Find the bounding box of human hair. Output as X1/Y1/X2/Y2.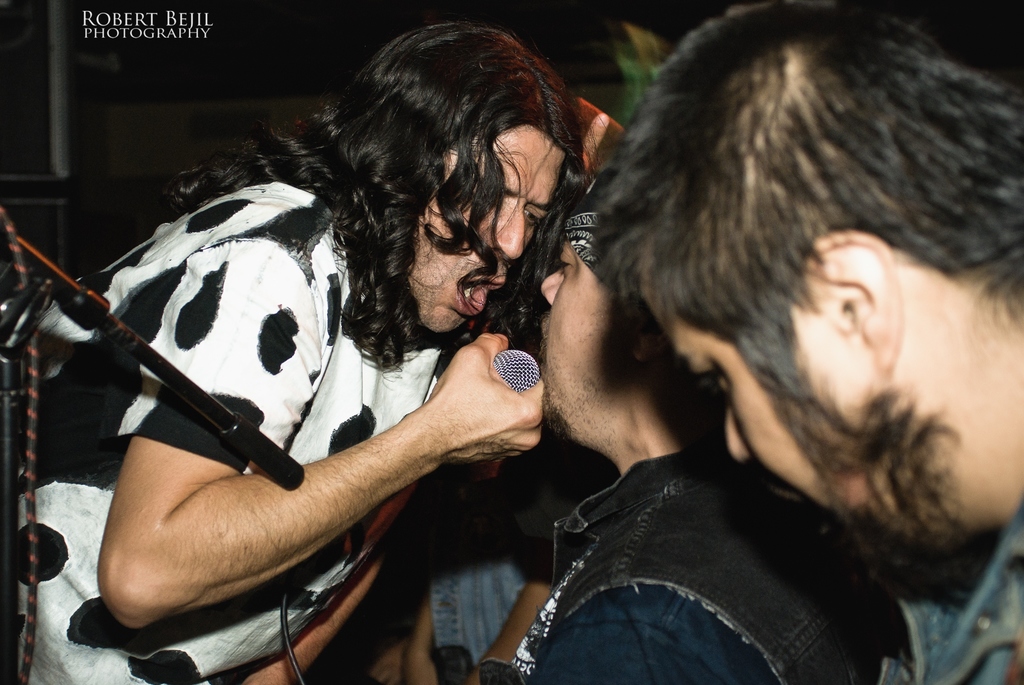
563/159/710/436.
